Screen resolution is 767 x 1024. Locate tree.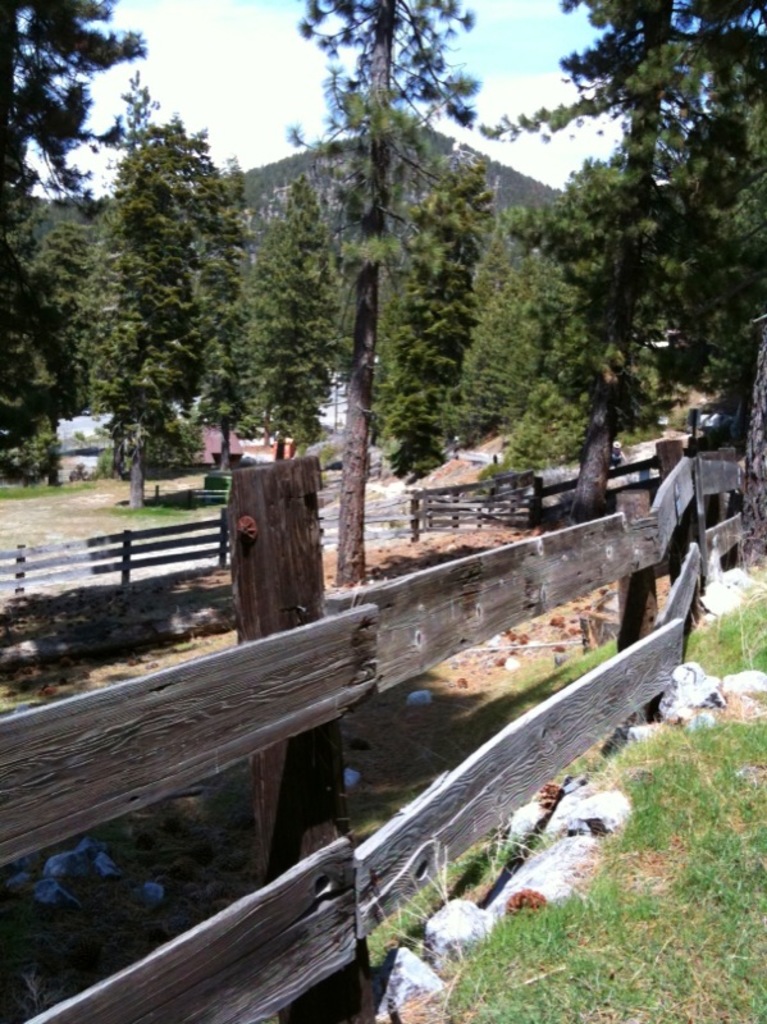
(645, 0, 766, 516).
